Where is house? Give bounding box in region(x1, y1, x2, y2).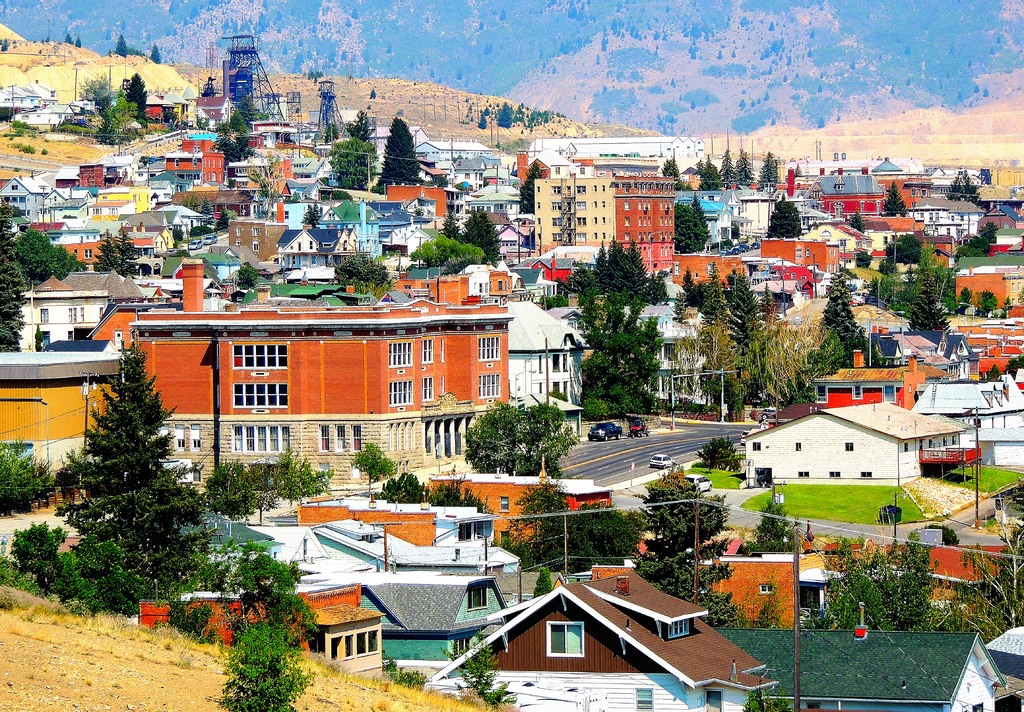
region(436, 191, 555, 234).
